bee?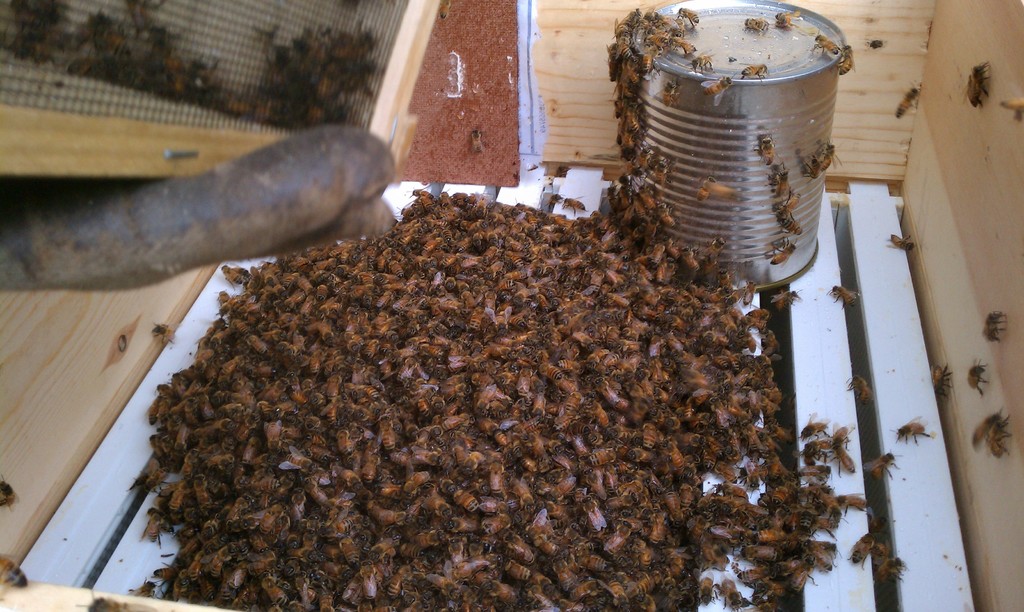
box(931, 360, 949, 389)
